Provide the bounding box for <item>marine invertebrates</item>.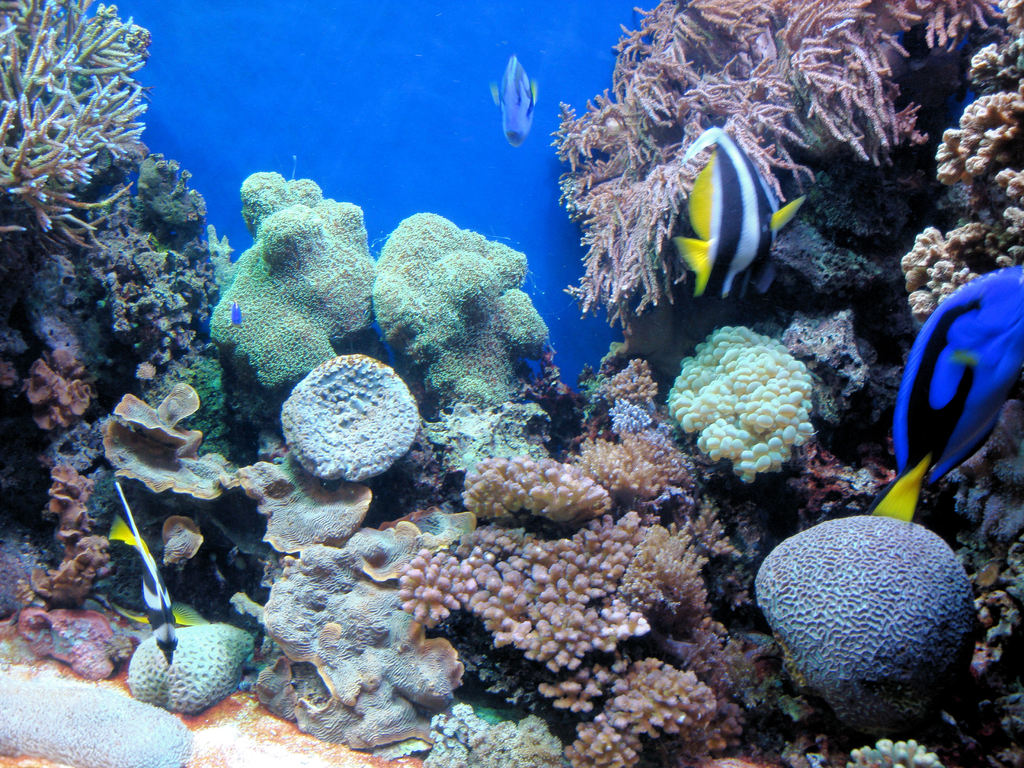
region(354, 212, 559, 407).
